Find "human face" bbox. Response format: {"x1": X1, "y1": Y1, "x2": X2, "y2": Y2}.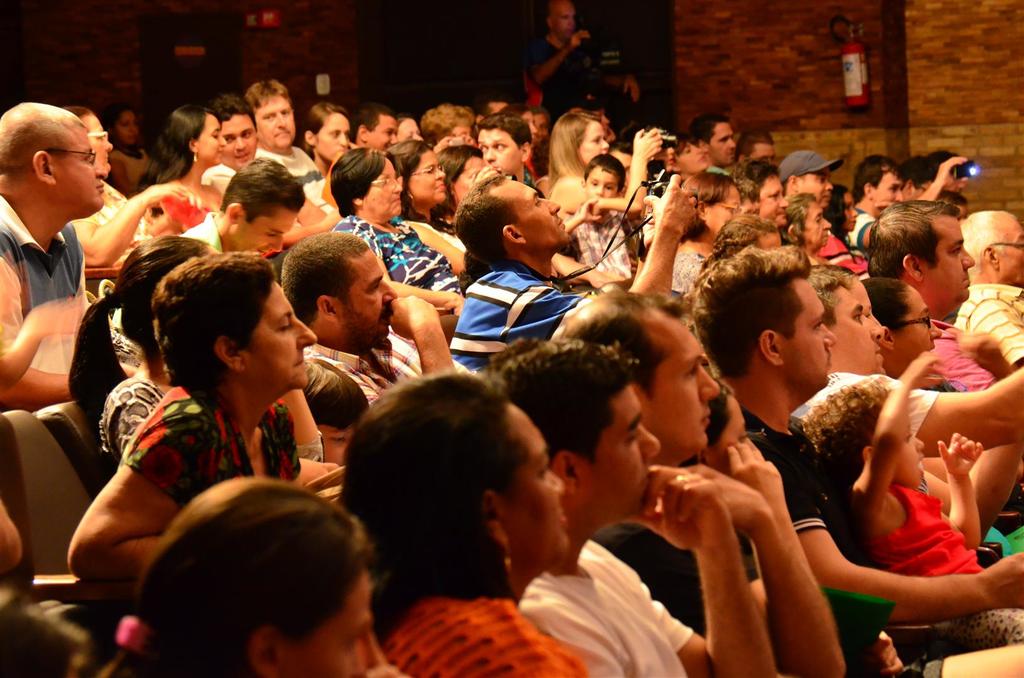
{"x1": 680, "y1": 141, "x2": 705, "y2": 167}.
